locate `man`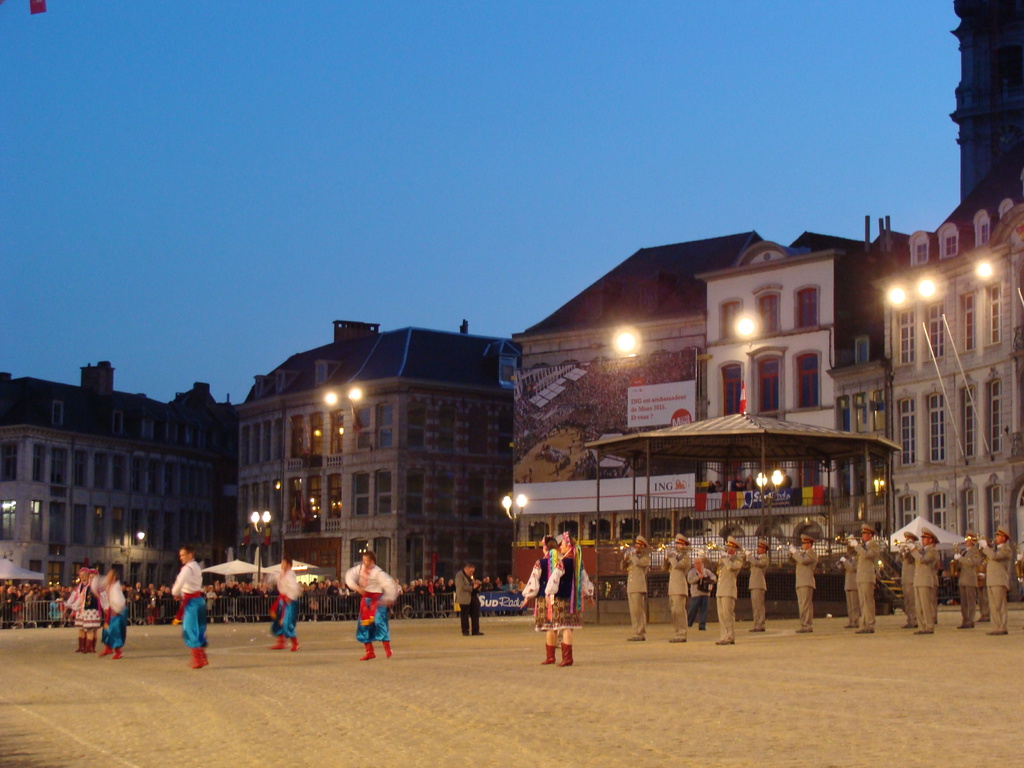
detection(663, 532, 694, 644)
